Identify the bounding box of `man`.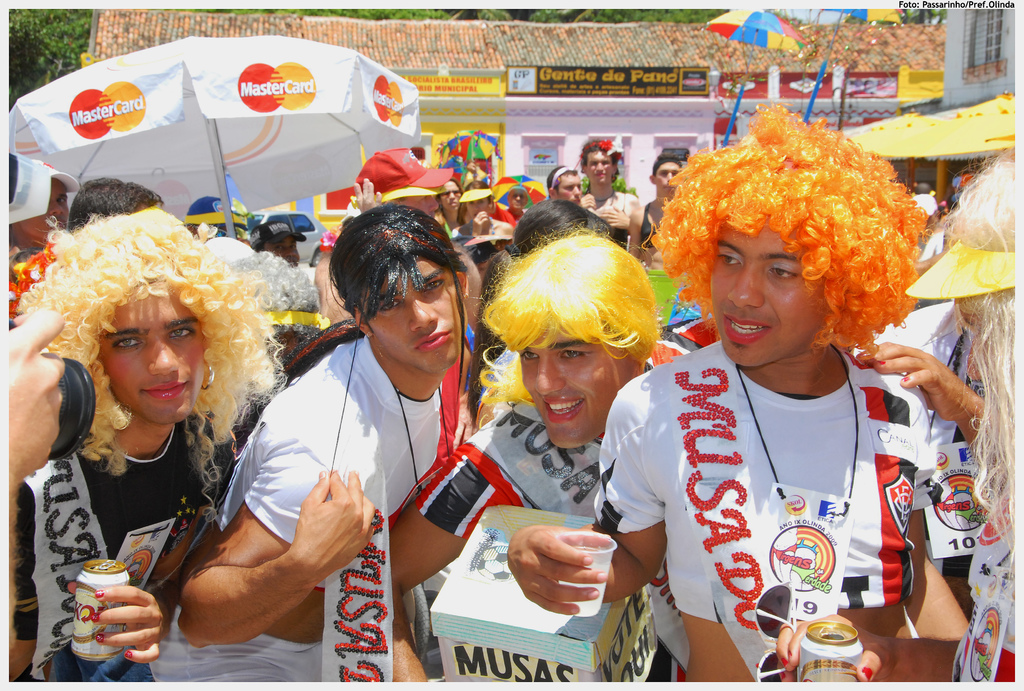
bbox(508, 102, 973, 680).
